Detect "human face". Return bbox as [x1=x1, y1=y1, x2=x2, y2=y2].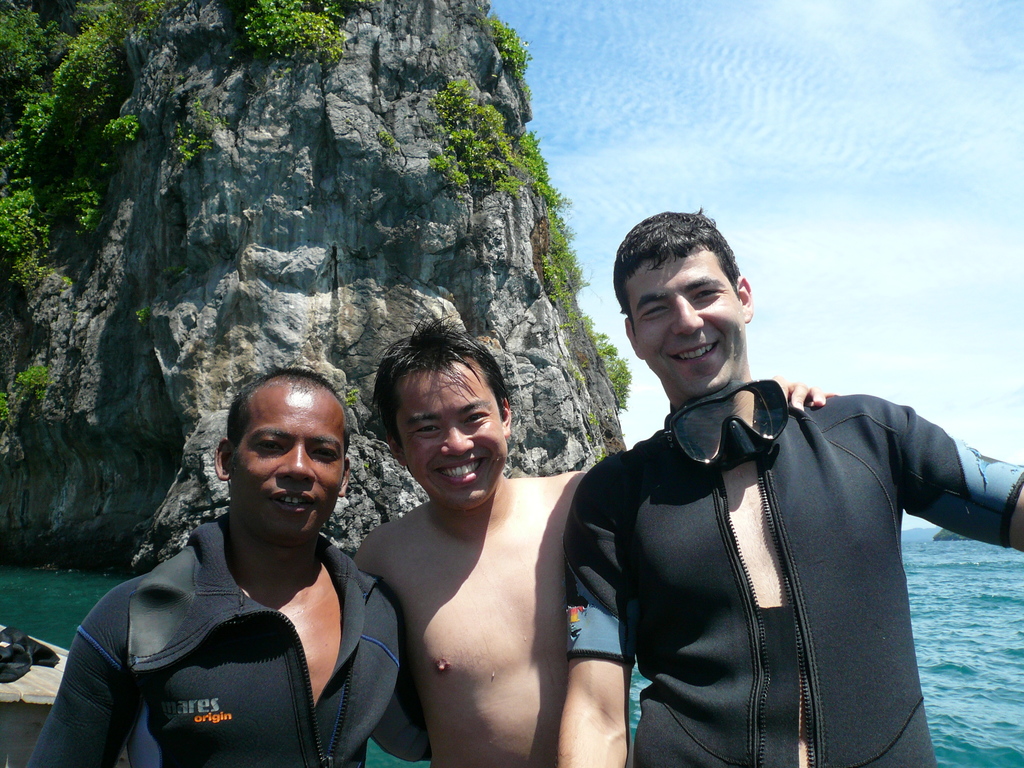
[x1=235, y1=388, x2=344, y2=547].
